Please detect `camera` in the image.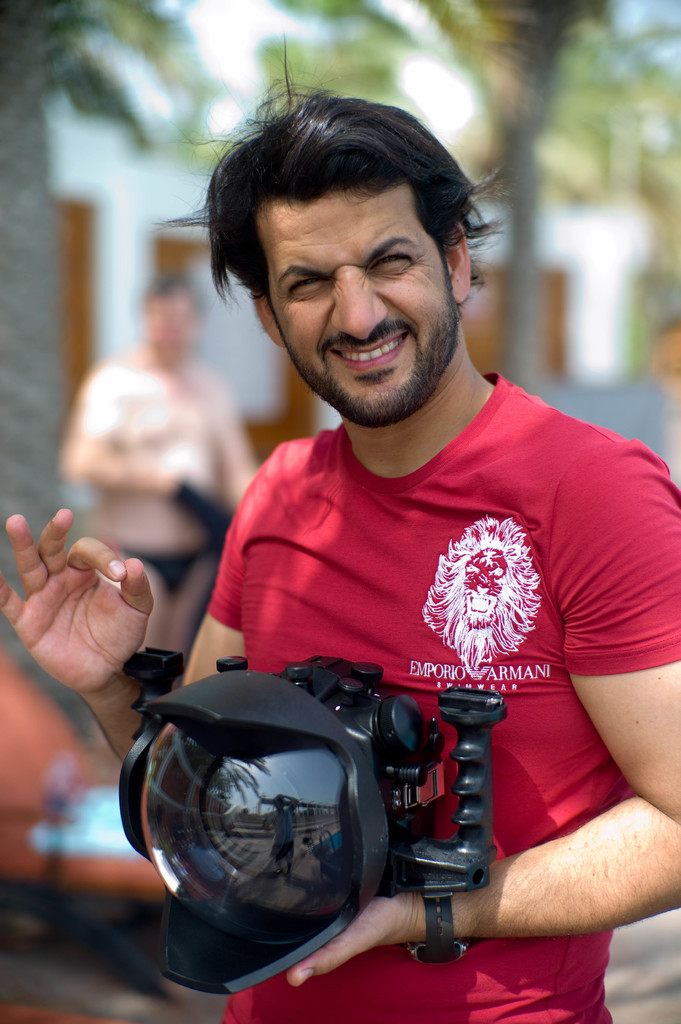
x1=115, y1=650, x2=505, y2=998.
